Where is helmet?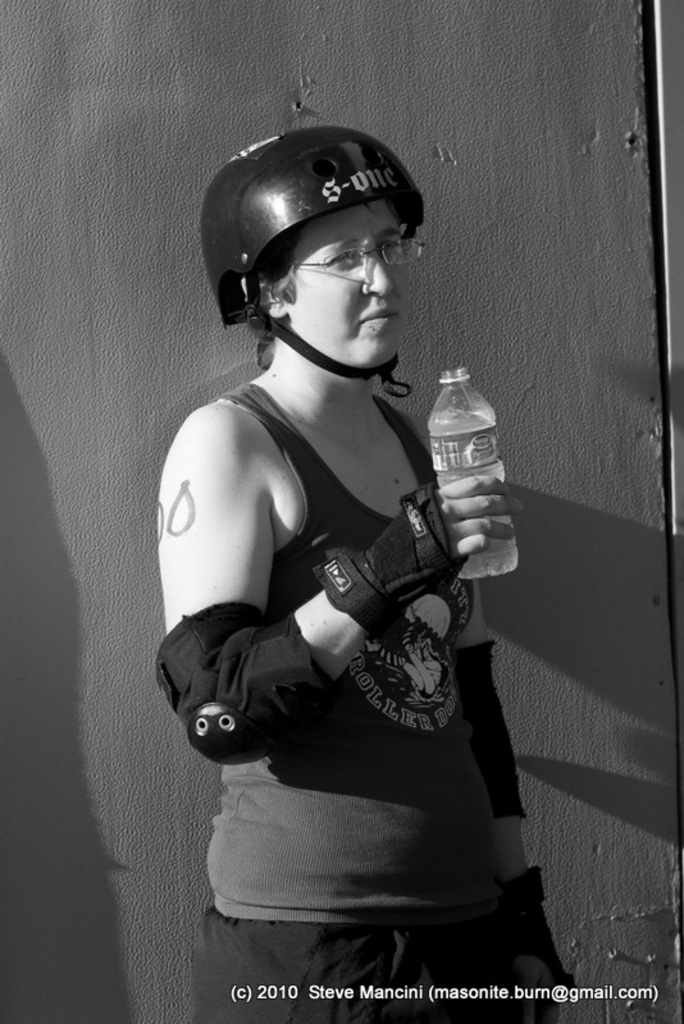
<box>202,125,438,379</box>.
